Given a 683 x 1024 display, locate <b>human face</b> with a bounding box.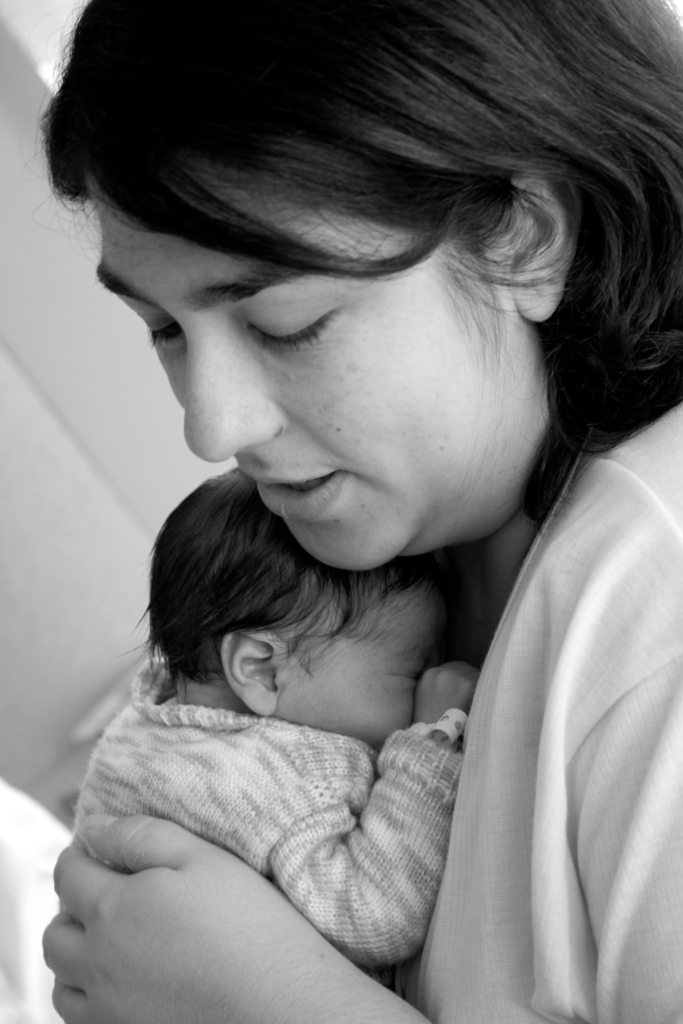
Located: box(274, 577, 456, 736).
